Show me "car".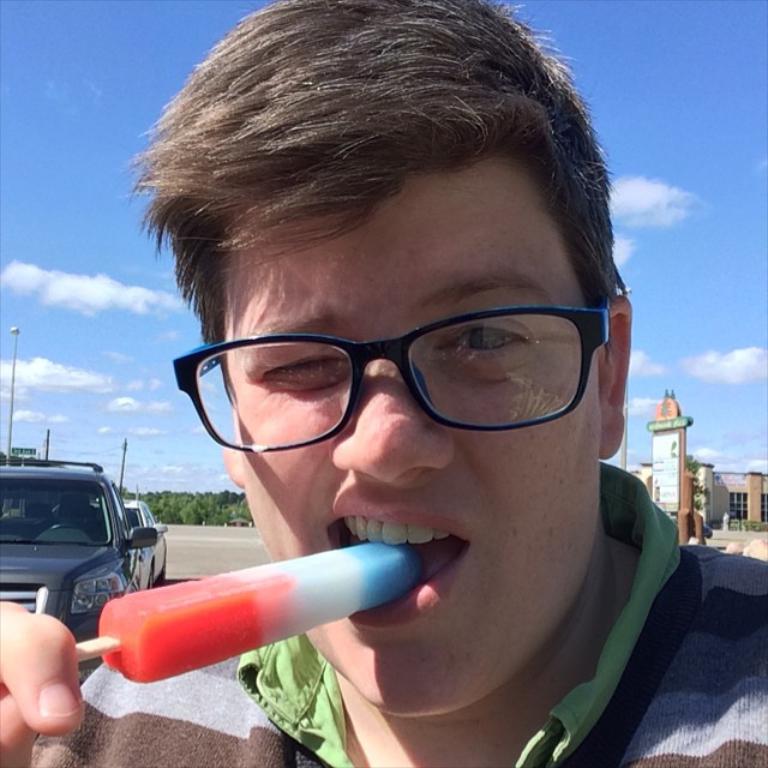
"car" is here: bbox(42, 498, 161, 586).
